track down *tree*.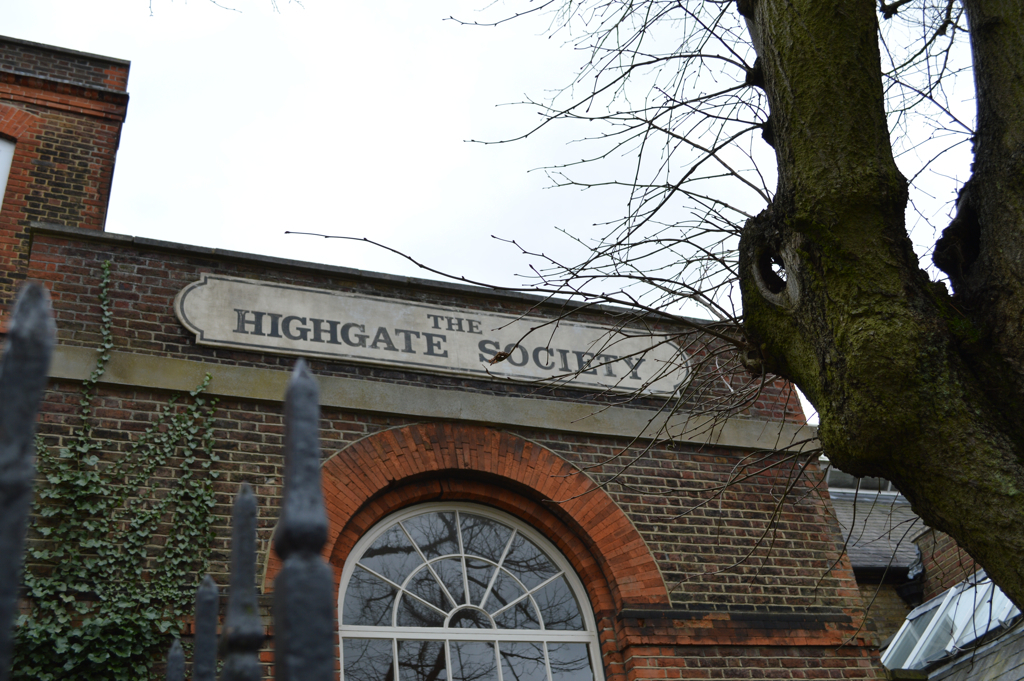
Tracked to locate(45, 21, 1012, 654).
